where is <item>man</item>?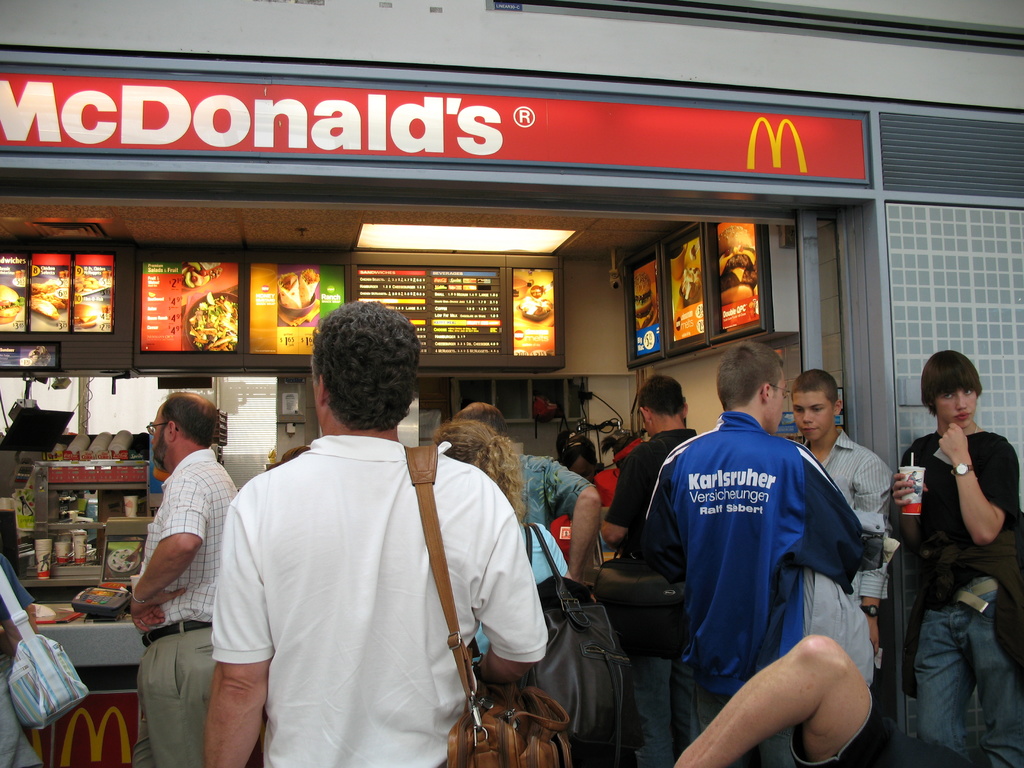
204,299,545,767.
